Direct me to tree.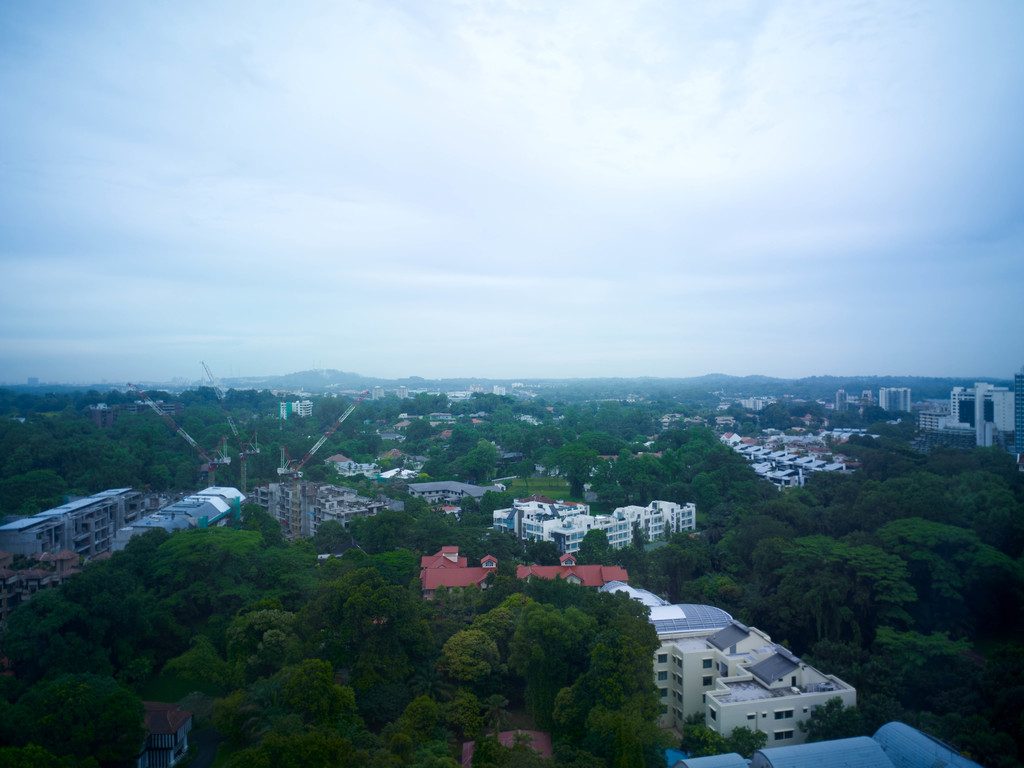
Direction: 780 499 816 531.
